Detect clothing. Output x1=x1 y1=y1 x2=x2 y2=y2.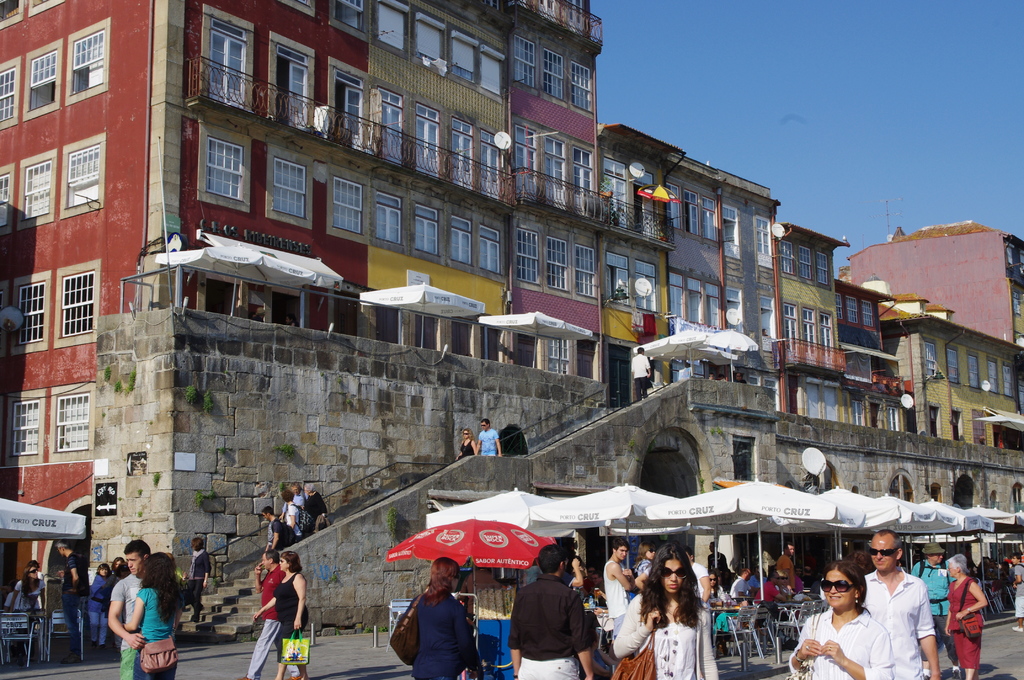
x1=412 y1=591 x2=480 y2=679.
